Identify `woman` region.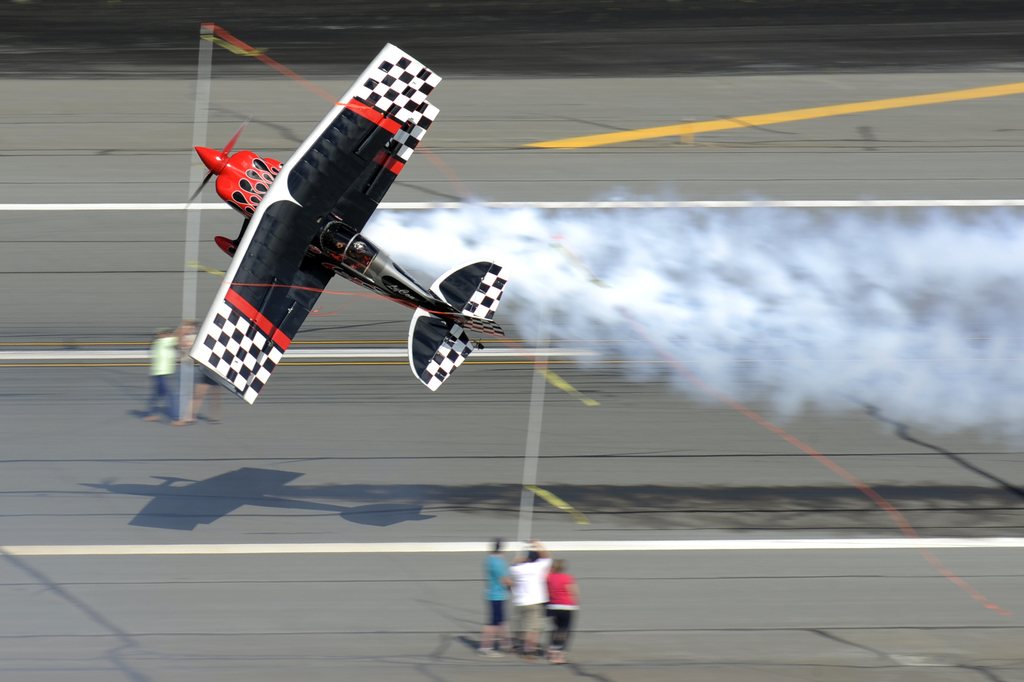
Region: box=[544, 559, 581, 665].
